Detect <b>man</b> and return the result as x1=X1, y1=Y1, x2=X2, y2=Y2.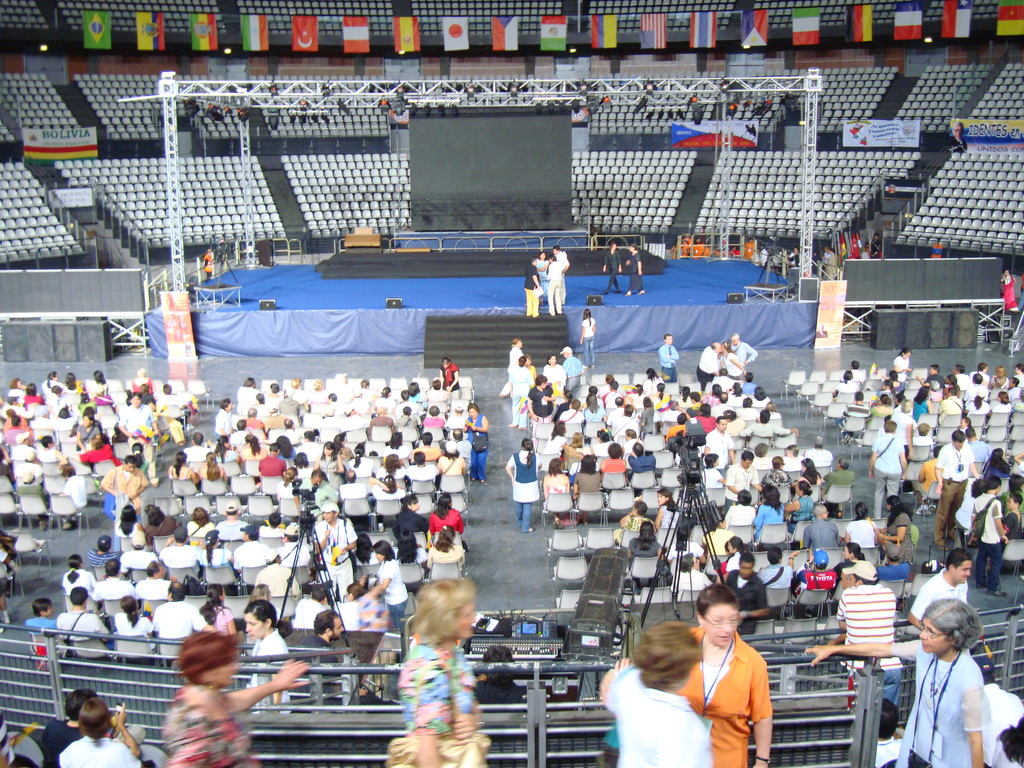
x1=723, y1=336, x2=760, y2=372.
